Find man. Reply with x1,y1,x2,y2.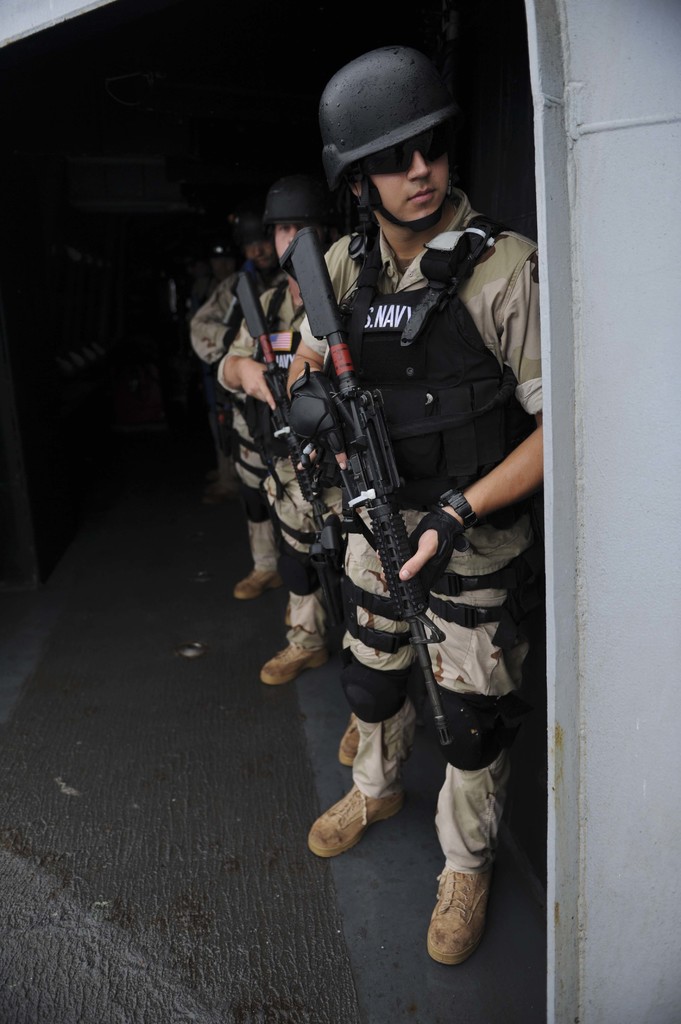
212,175,359,772.
